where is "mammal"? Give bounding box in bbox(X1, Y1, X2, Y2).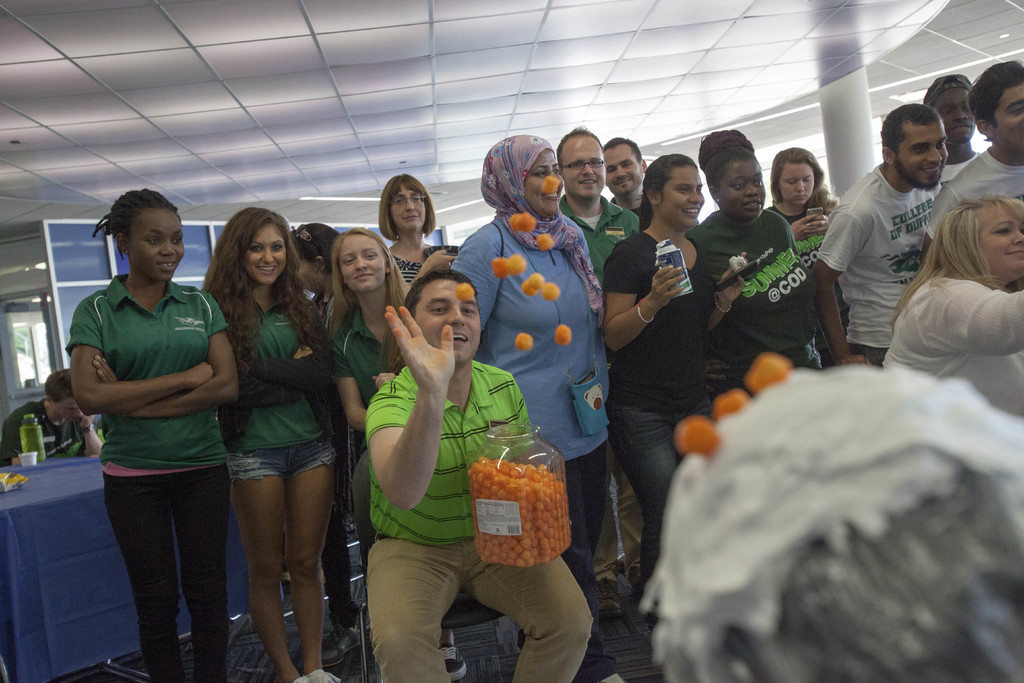
bbox(927, 74, 979, 189).
